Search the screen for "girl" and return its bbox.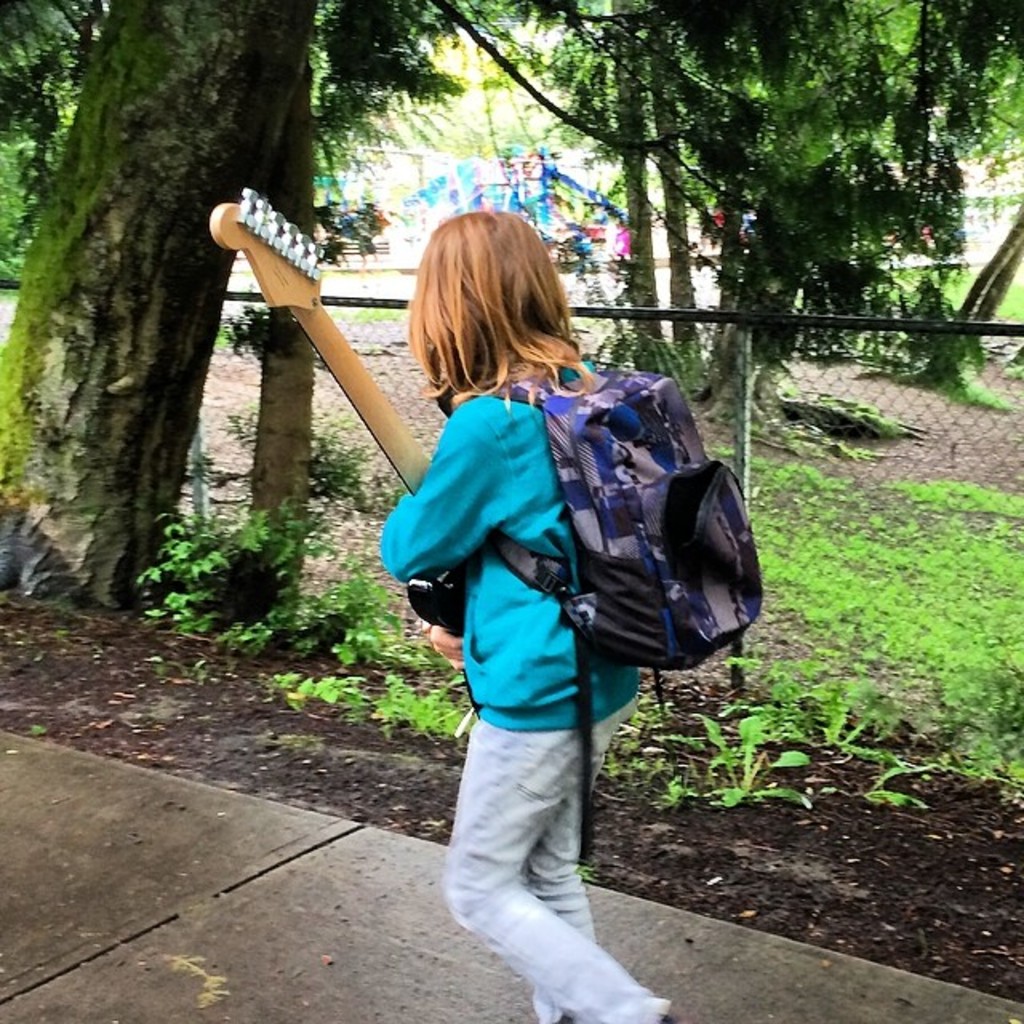
Found: x1=368 y1=205 x2=688 y2=1022.
